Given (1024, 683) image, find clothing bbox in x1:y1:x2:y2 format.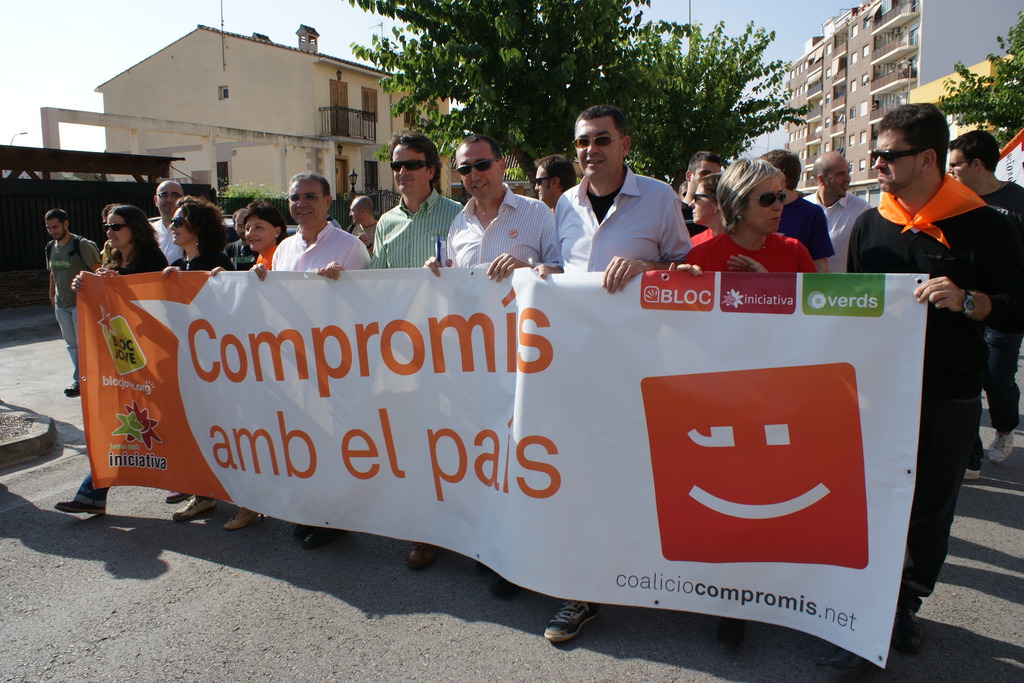
171:247:232:273.
